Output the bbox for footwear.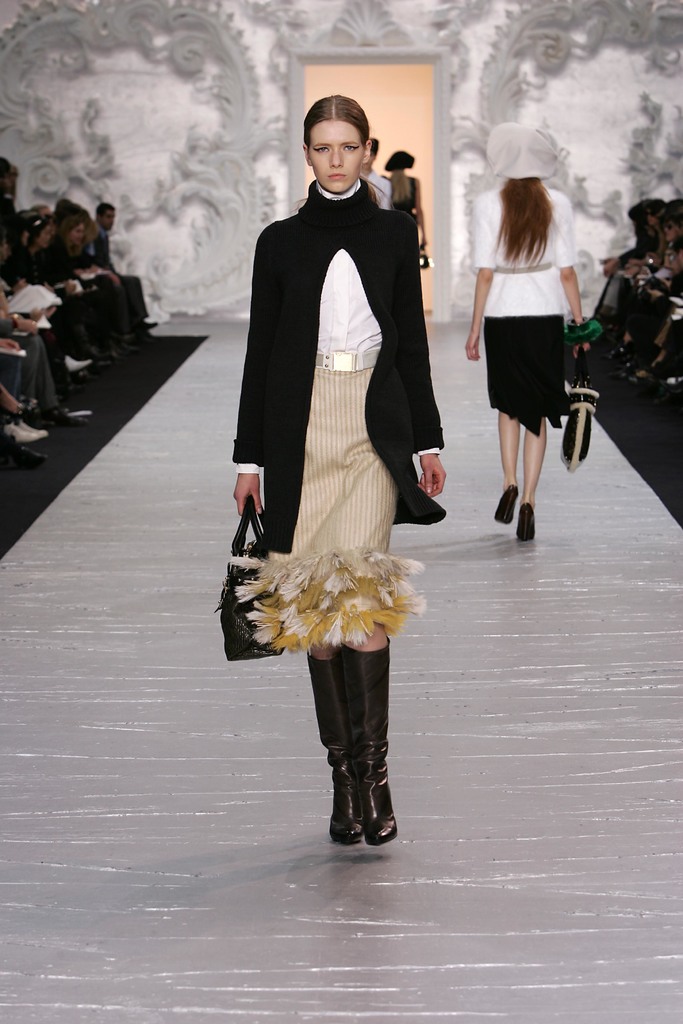
3/444/47/467.
